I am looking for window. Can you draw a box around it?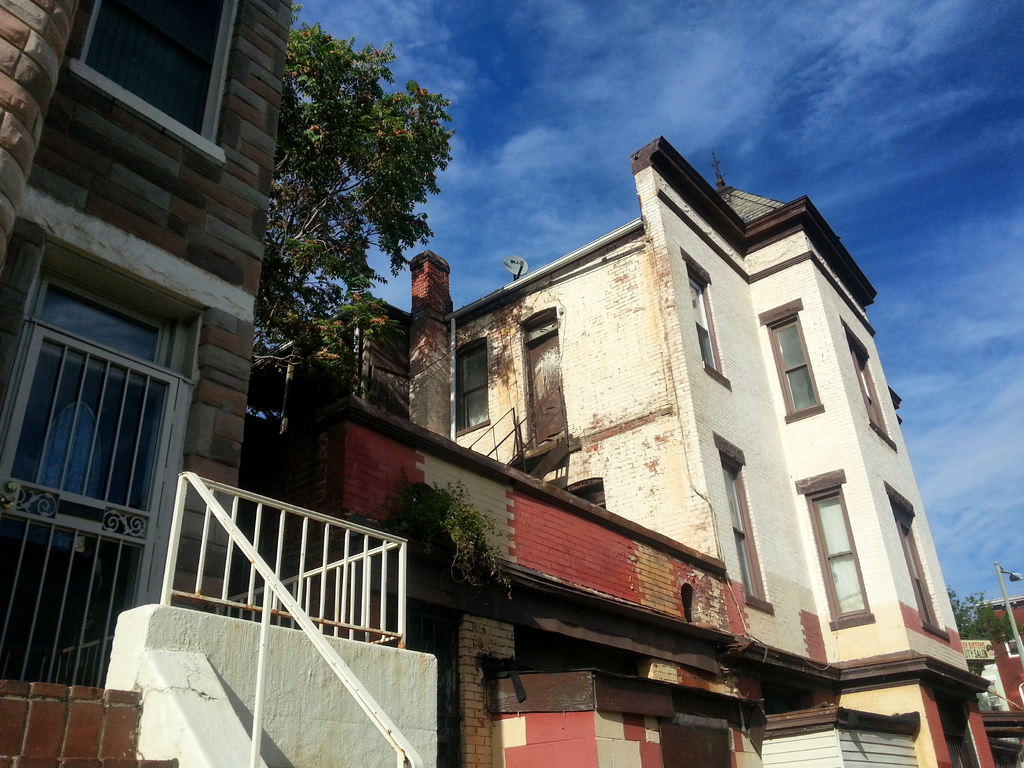
Sure, the bounding box is <bbox>70, 3, 239, 148</bbox>.
